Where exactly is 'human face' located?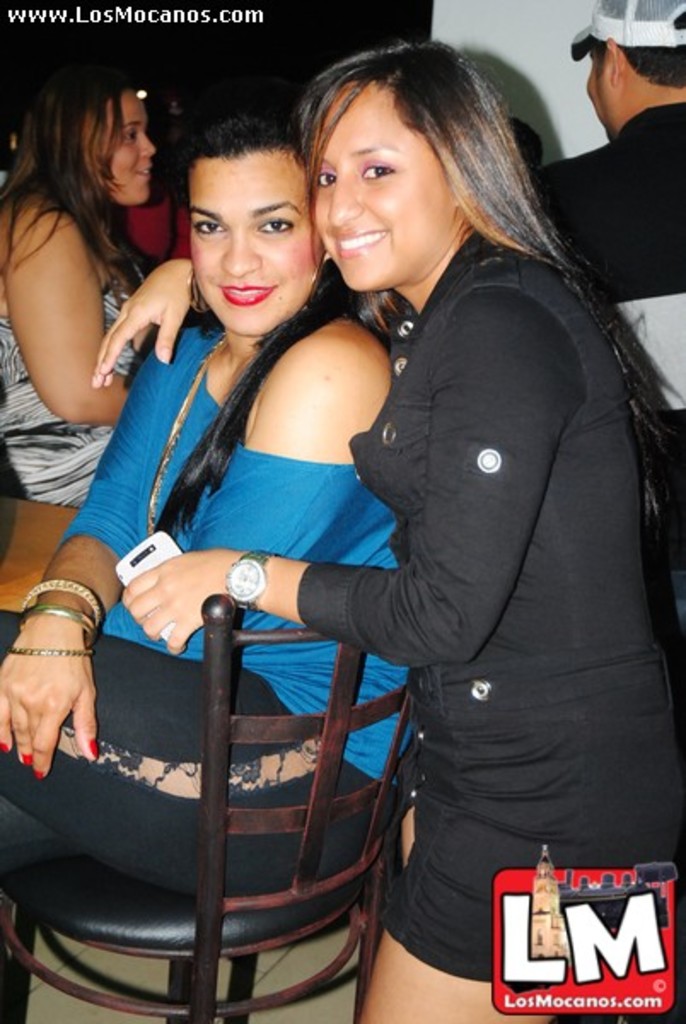
Its bounding box is 317,82,449,295.
